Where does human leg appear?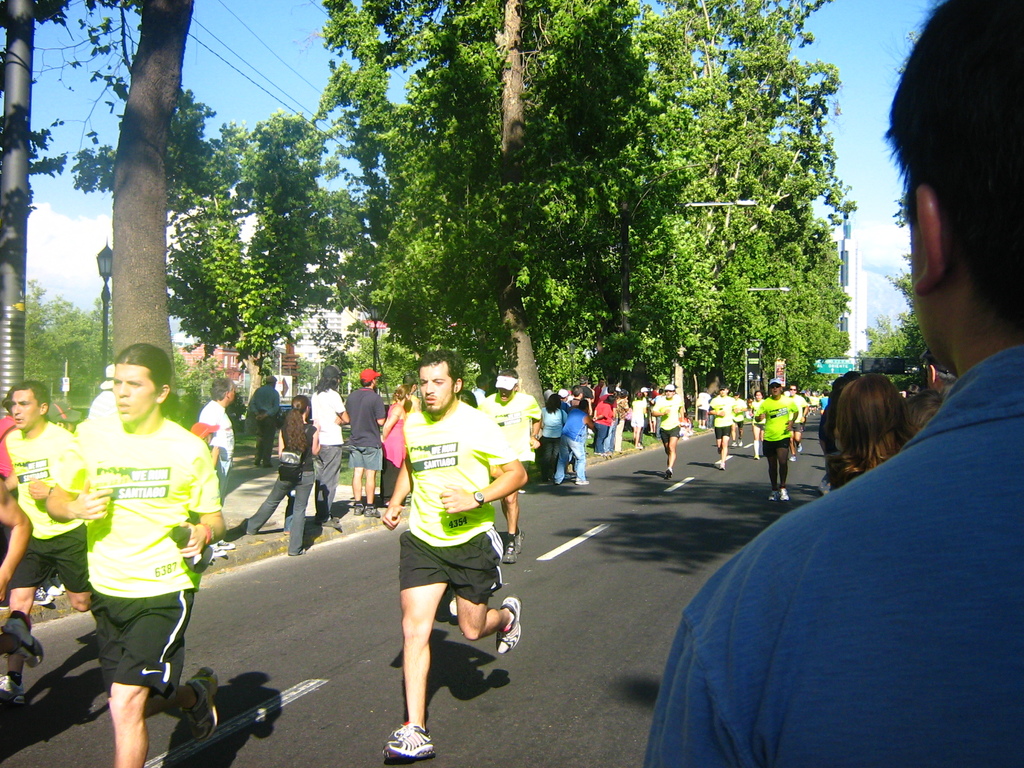
Appears at (93, 586, 218, 767).
